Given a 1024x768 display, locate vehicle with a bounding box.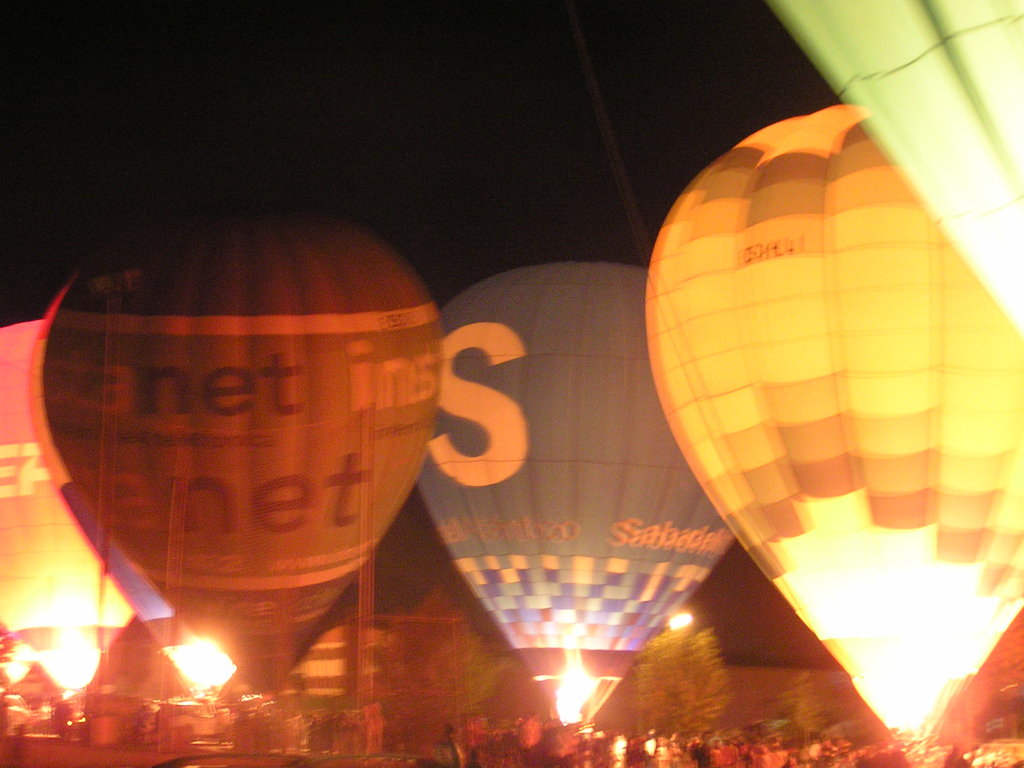
Located: <box>39,213,432,706</box>.
